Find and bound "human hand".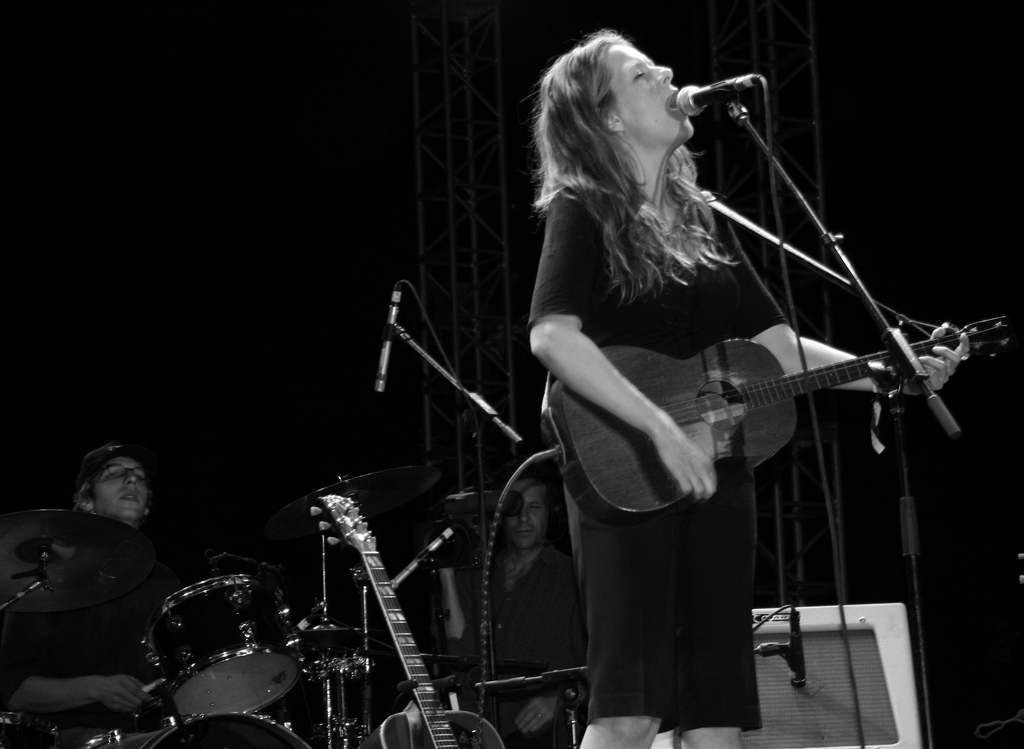
Bound: (543, 329, 714, 541).
